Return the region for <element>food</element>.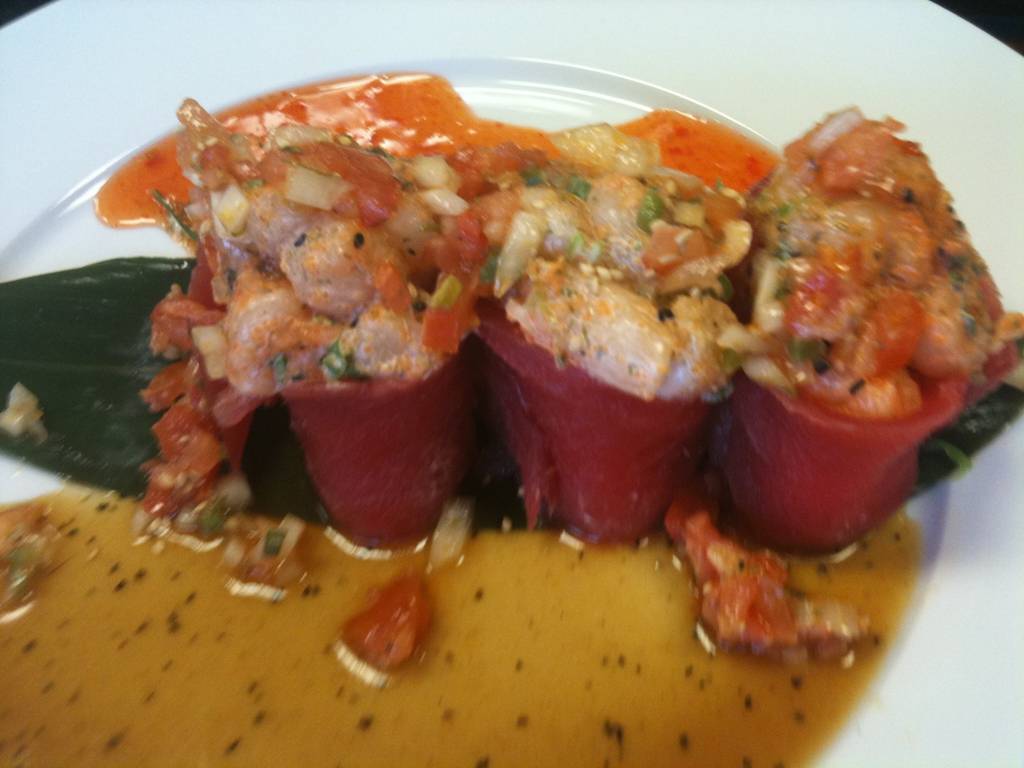
bbox(90, 63, 1007, 651).
